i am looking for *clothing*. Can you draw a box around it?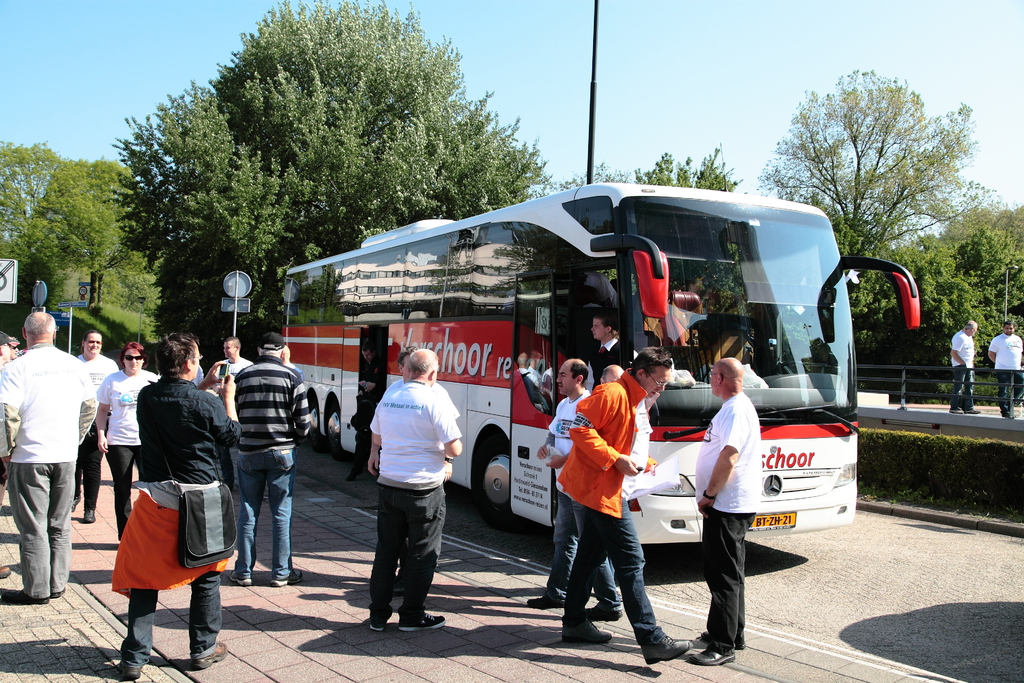
Sure, the bounding box is [x1=0, y1=340, x2=96, y2=602].
